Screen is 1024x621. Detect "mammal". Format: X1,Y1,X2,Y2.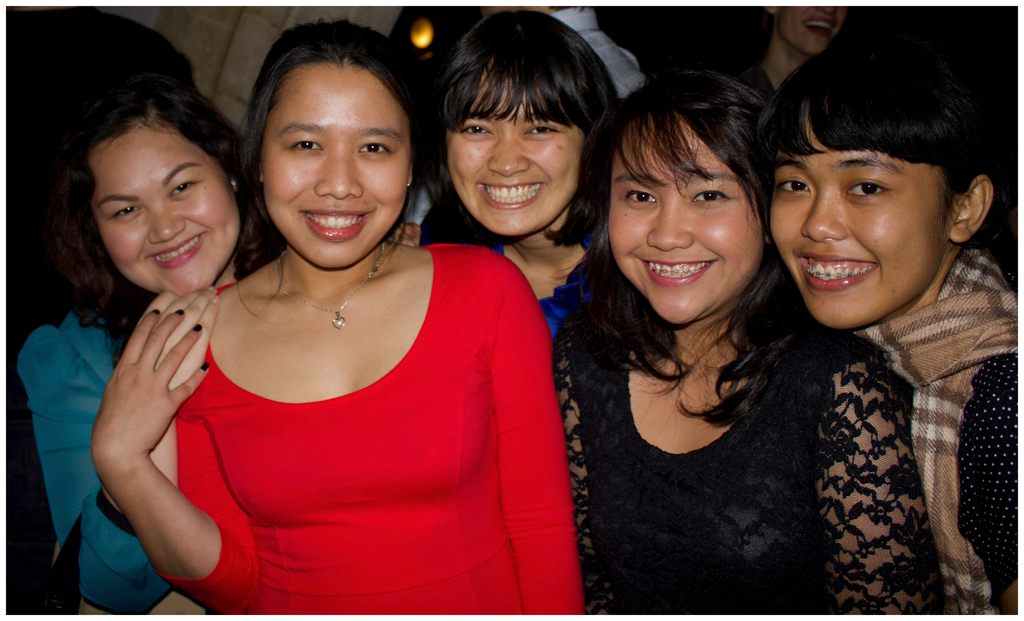
553,72,944,618.
